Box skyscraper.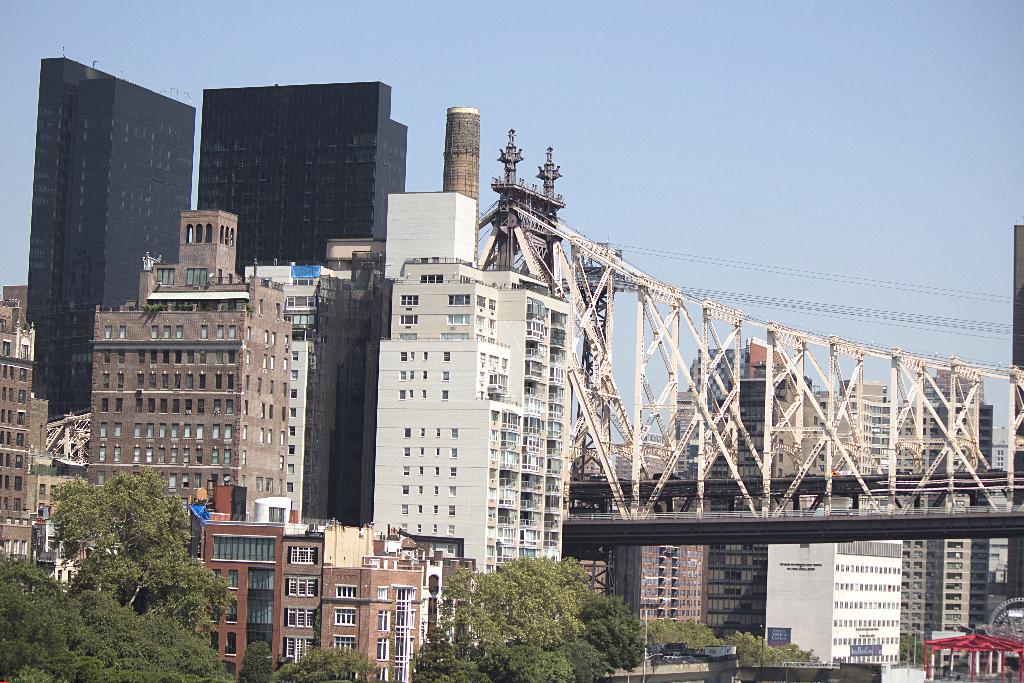
left=779, top=369, right=918, bottom=503.
